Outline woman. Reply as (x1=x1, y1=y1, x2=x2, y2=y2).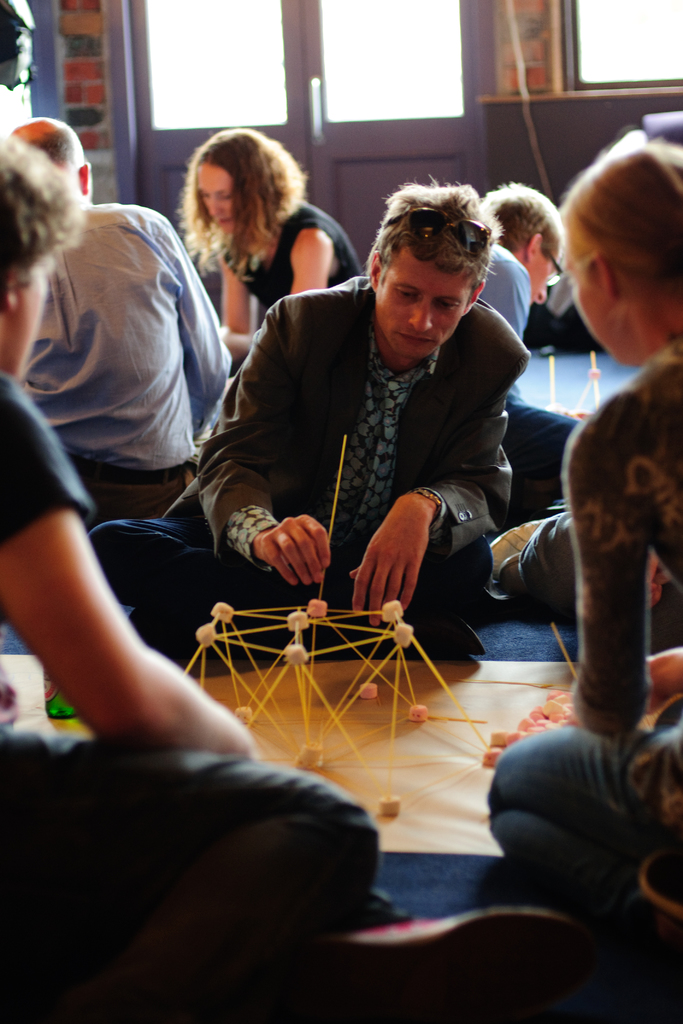
(x1=158, y1=125, x2=363, y2=367).
